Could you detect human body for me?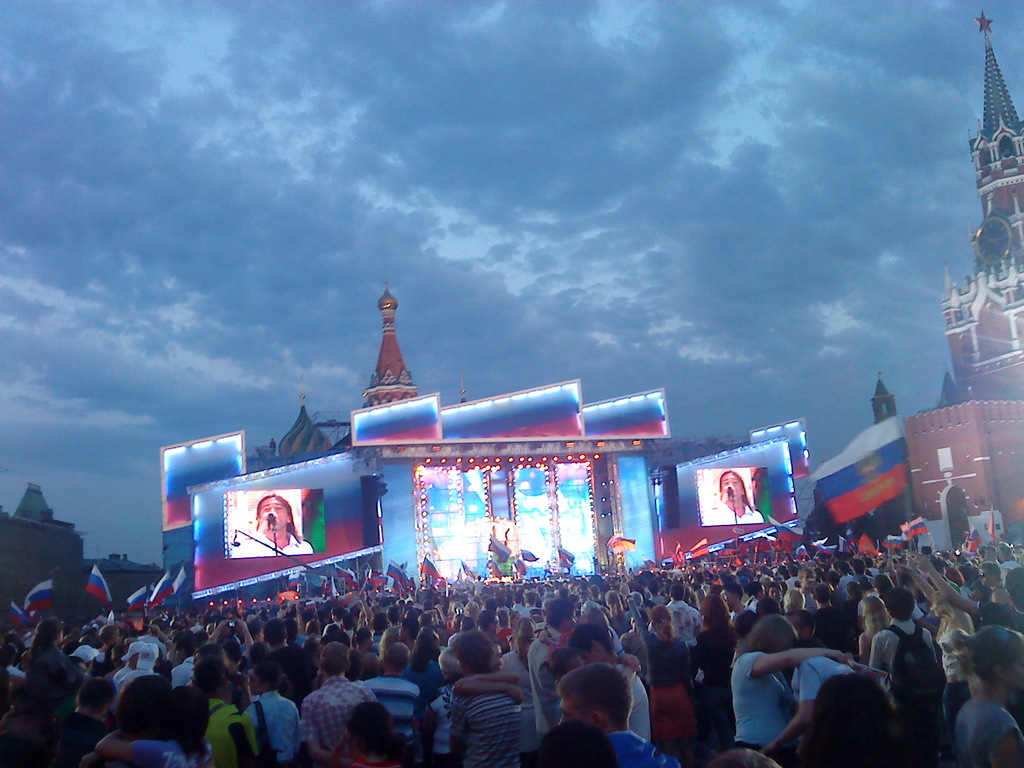
Detection result: (78,668,172,765).
